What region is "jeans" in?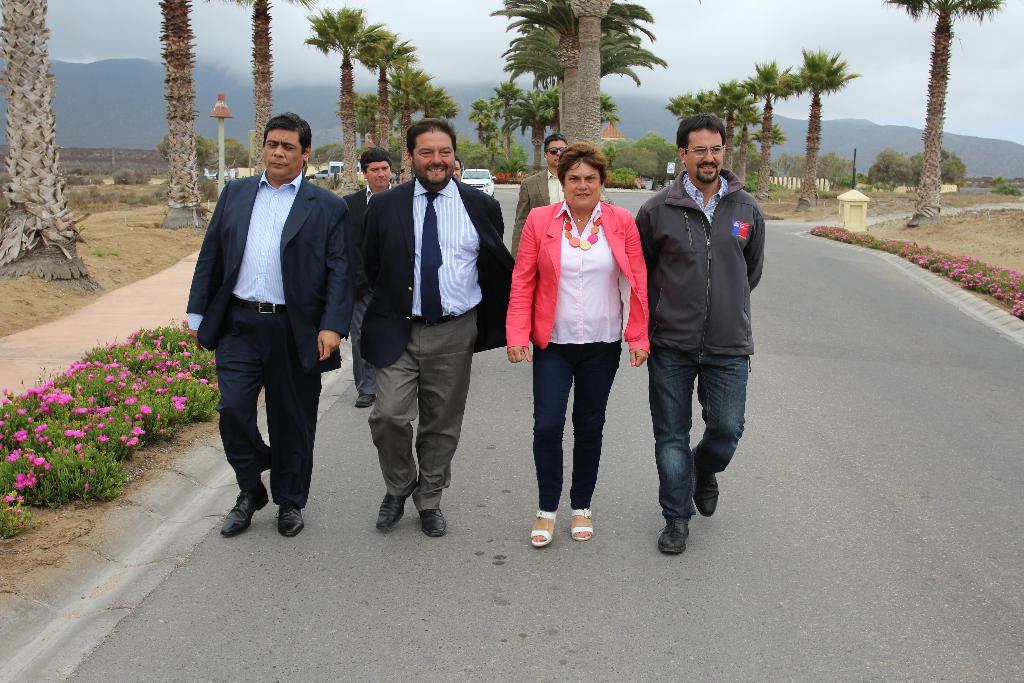
{"x1": 650, "y1": 345, "x2": 757, "y2": 523}.
